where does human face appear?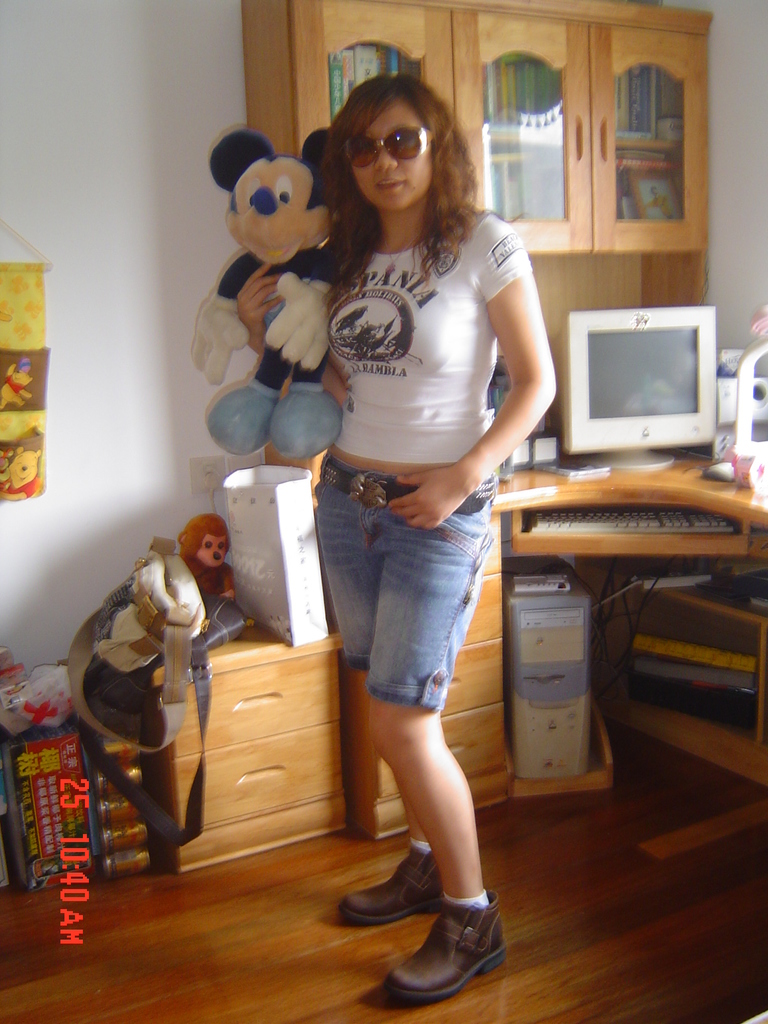
Appears at [x1=353, y1=100, x2=432, y2=211].
